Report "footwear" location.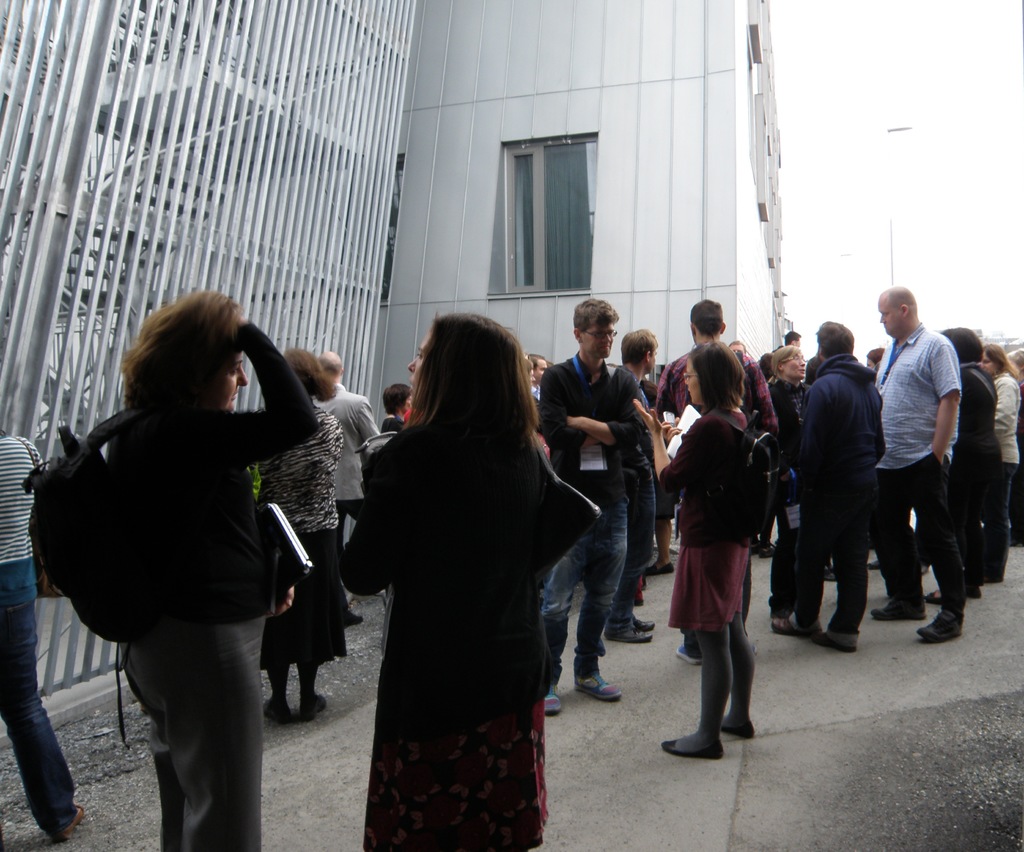
Report: [x1=787, y1=623, x2=825, y2=636].
